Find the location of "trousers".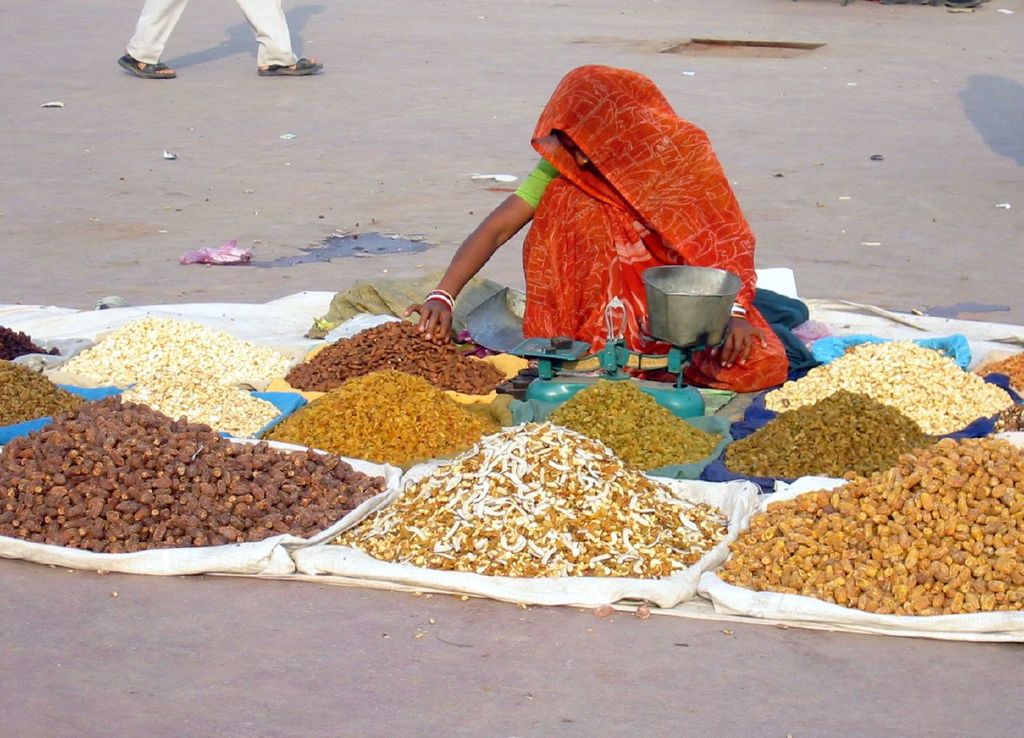
Location: left=122, top=0, right=300, bottom=67.
